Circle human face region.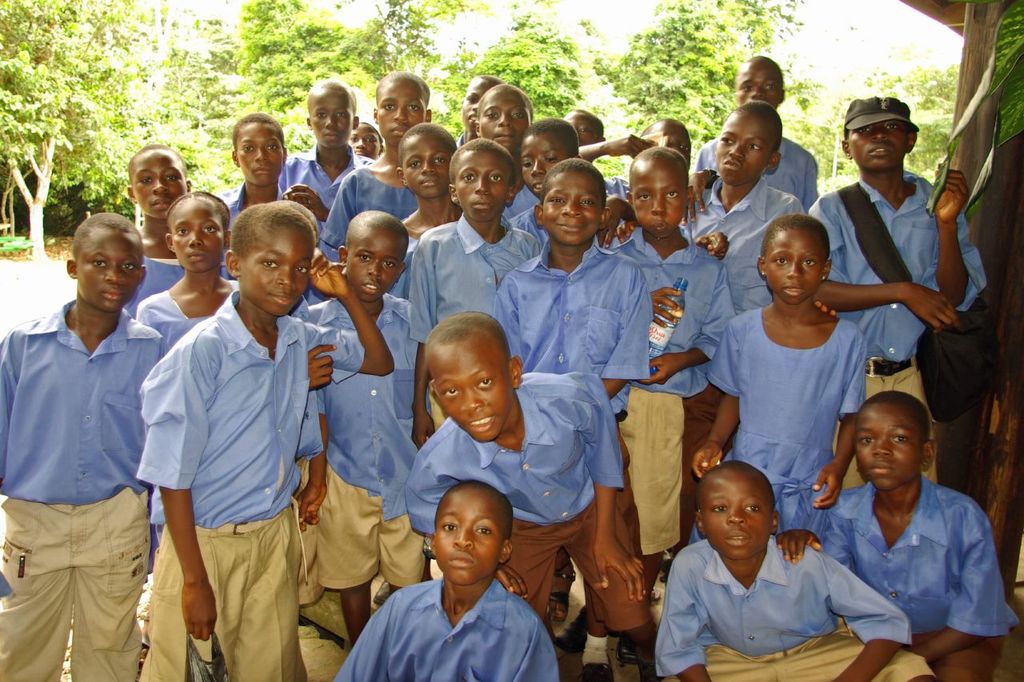
Region: bbox=[843, 122, 909, 172].
